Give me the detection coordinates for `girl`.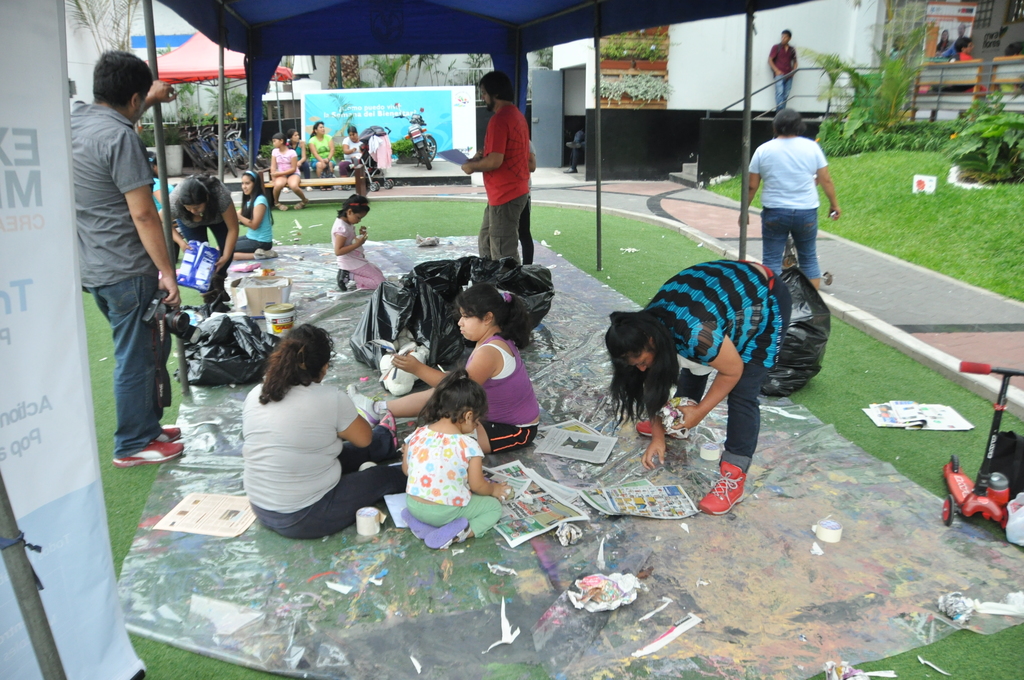
{"x1": 286, "y1": 131, "x2": 308, "y2": 177}.
